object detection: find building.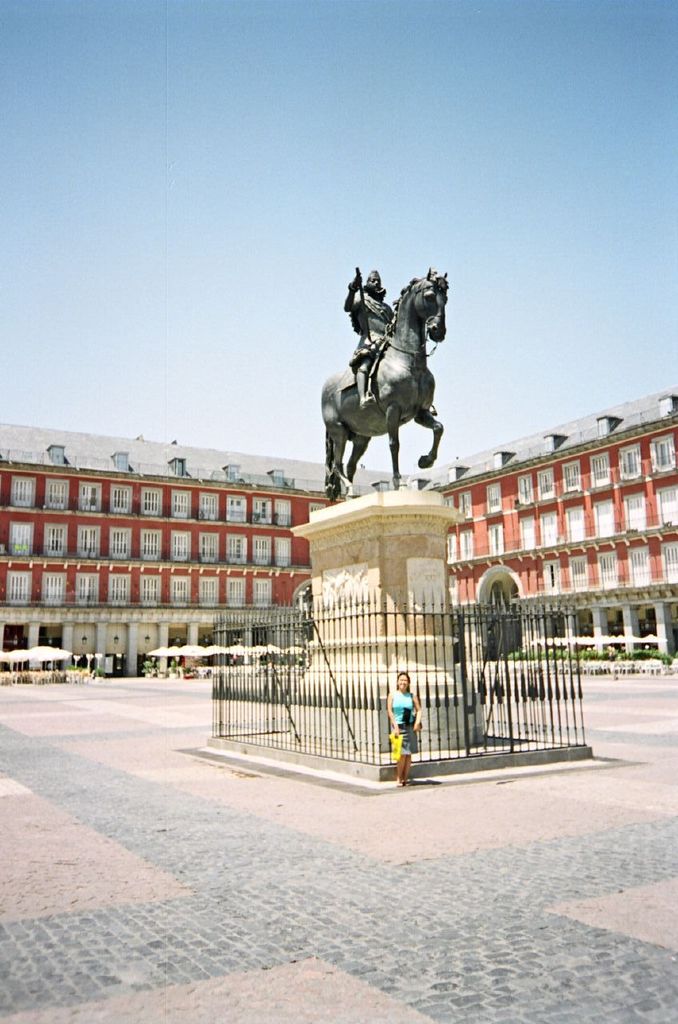
(left=0, top=382, right=677, bottom=678).
